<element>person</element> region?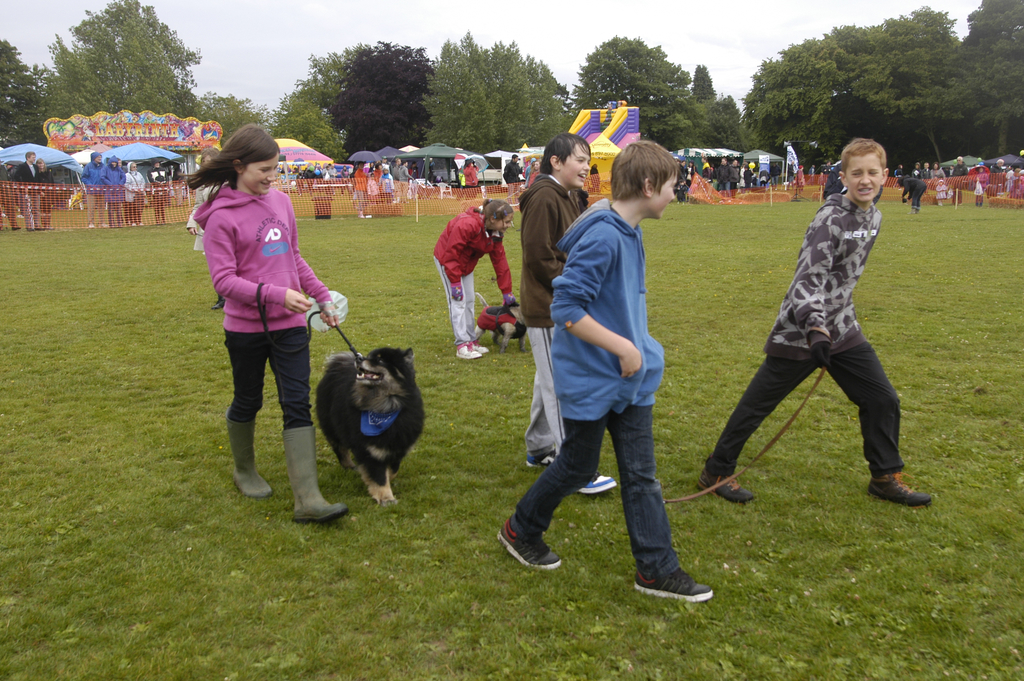
x1=431, y1=193, x2=513, y2=363
